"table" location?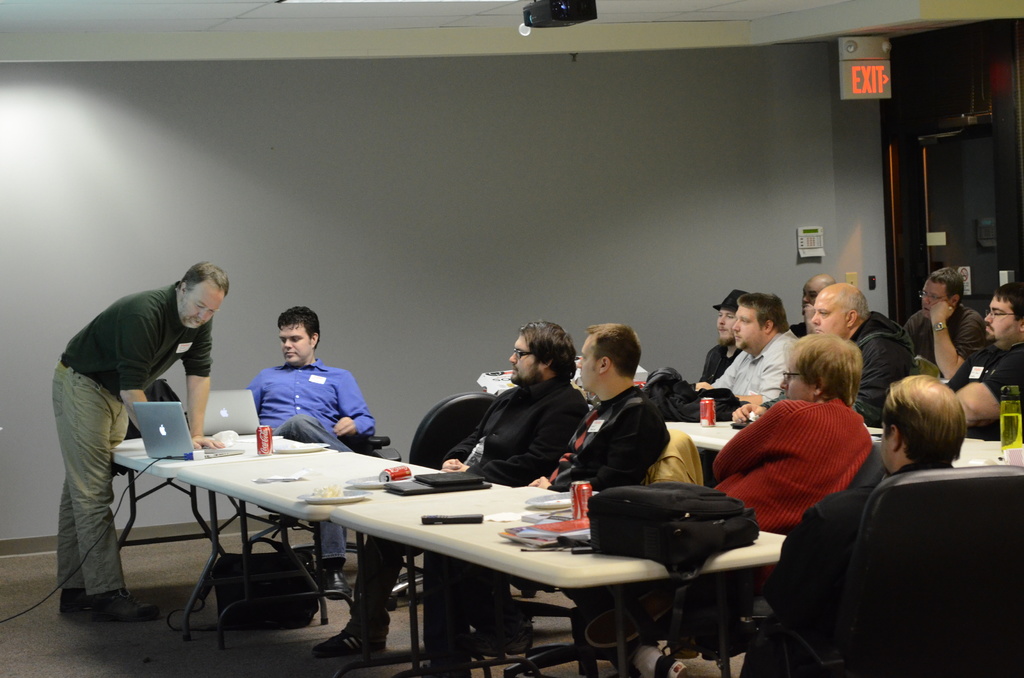
bbox=[109, 435, 303, 634]
